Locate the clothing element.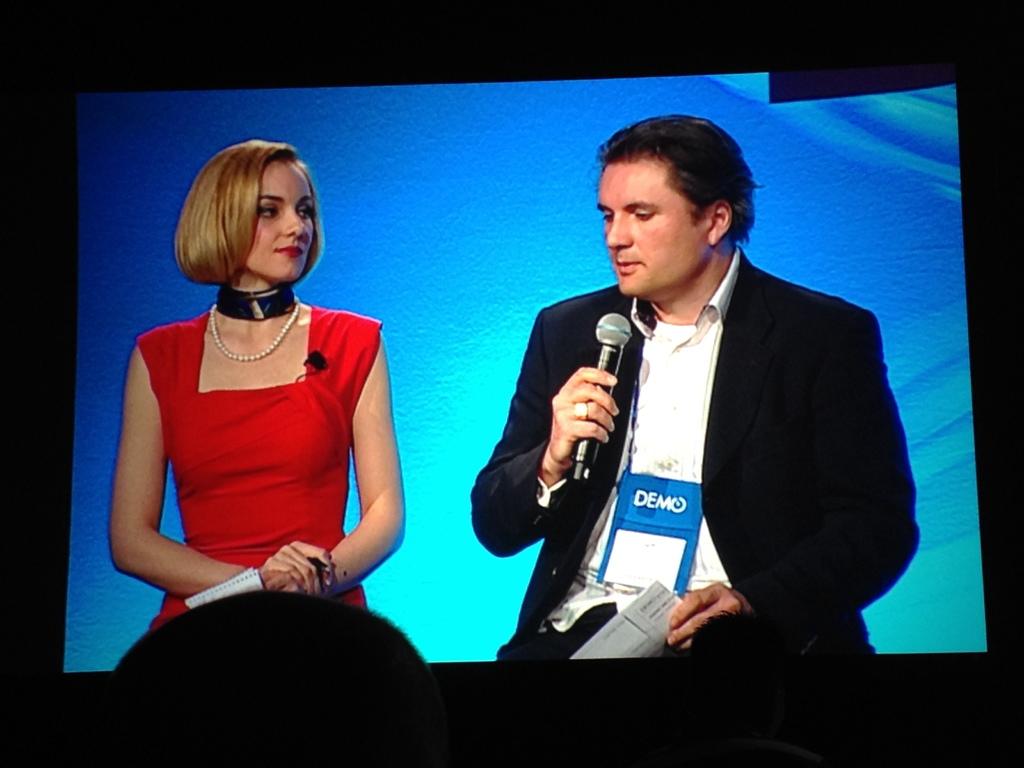
Element bbox: <bbox>127, 276, 385, 633</bbox>.
